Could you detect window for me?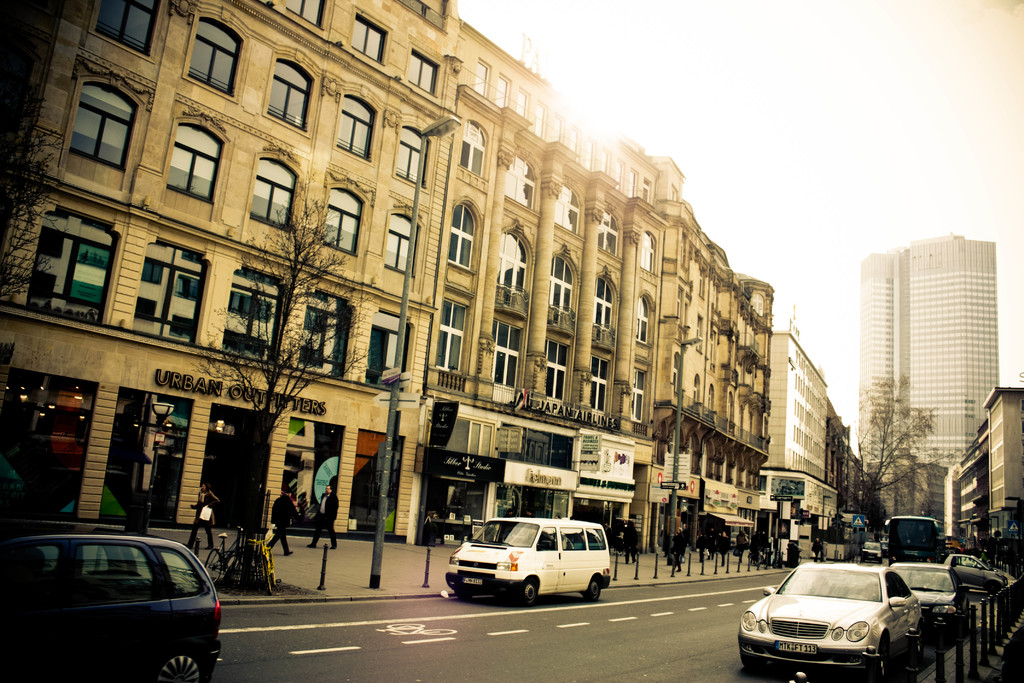
Detection result: (635,299,652,350).
